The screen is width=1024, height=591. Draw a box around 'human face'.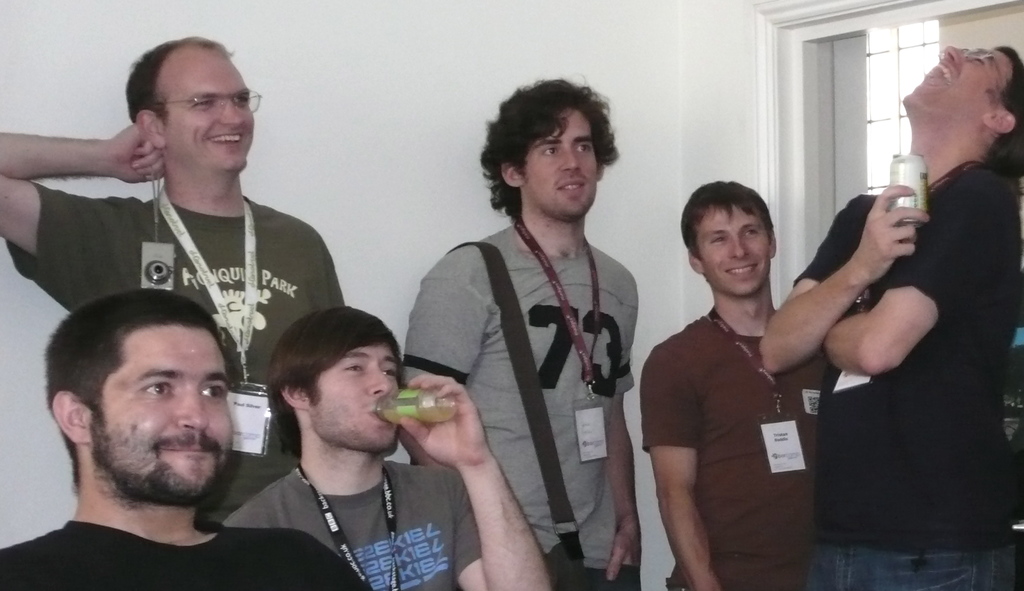
(x1=905, y1=42, x2=1006, y2=120).
